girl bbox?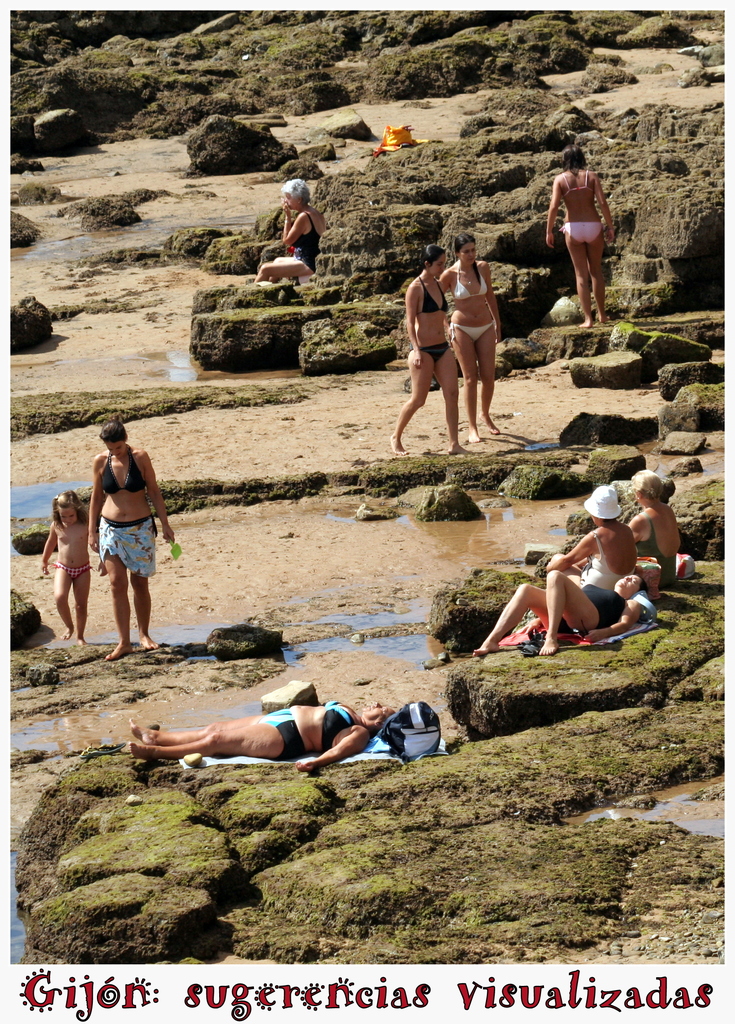
(37,488,89,640)
